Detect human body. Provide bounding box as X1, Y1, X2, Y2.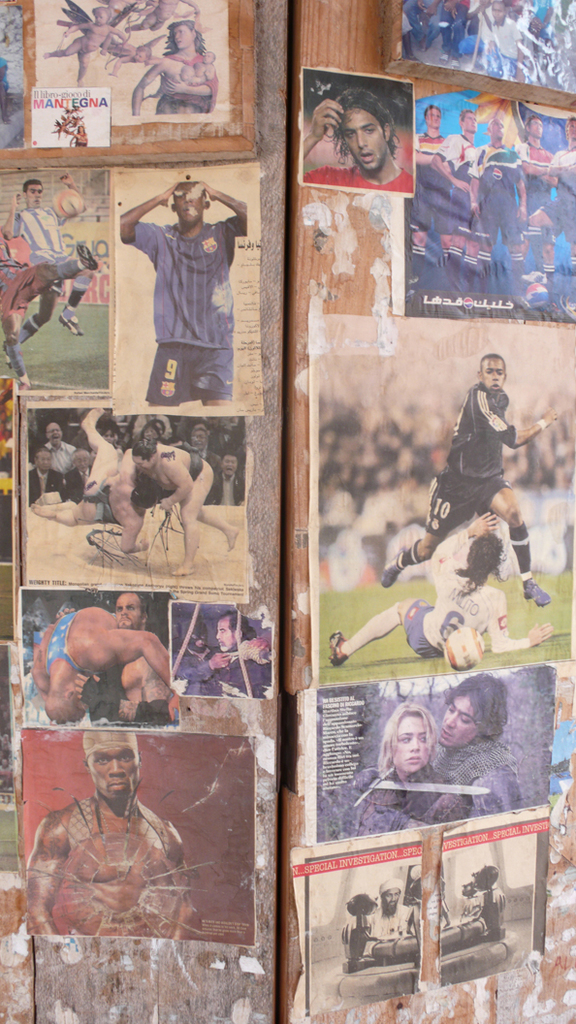
48, 21, 132, 87.
